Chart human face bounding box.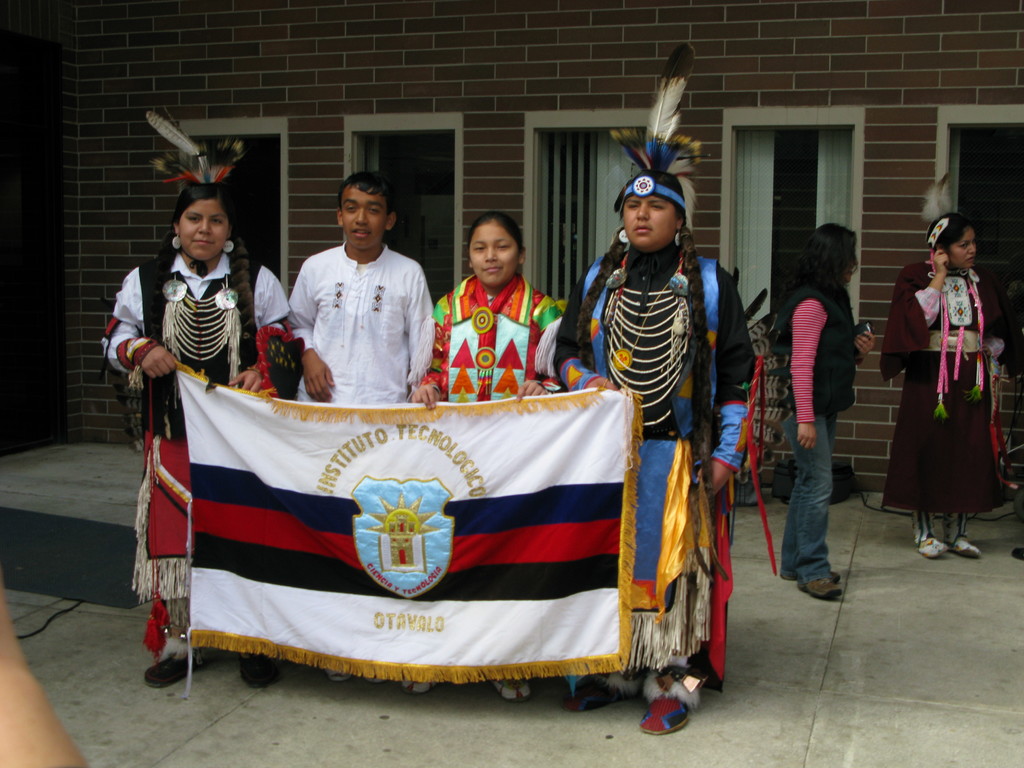
Charted: crop(944, 223, 979, 268).
